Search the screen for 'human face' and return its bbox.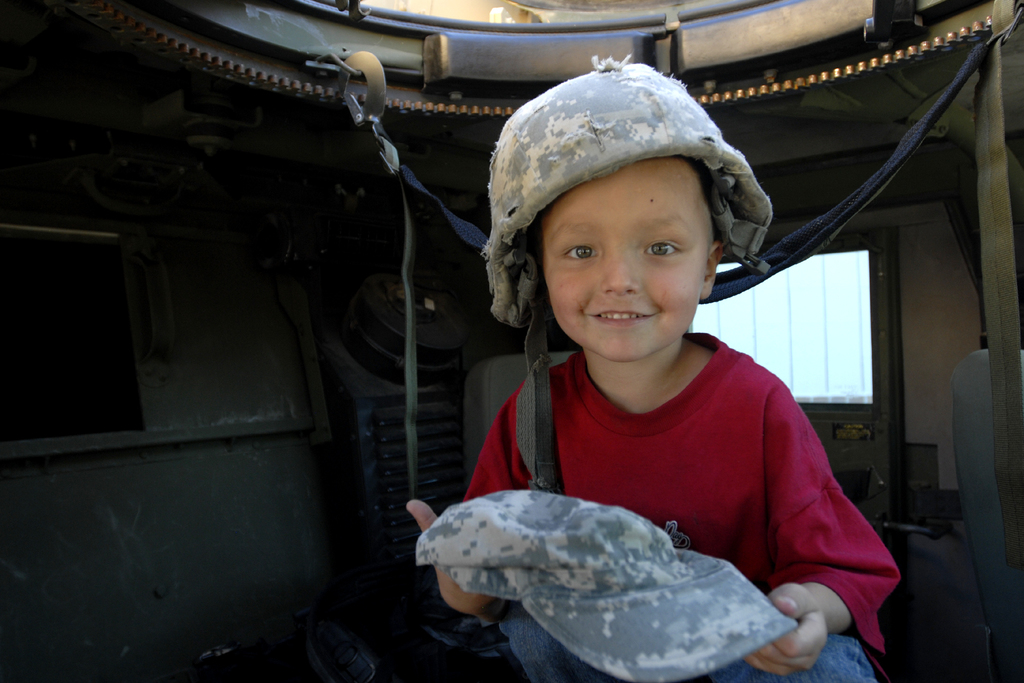
Found: 545/160/708/360.
